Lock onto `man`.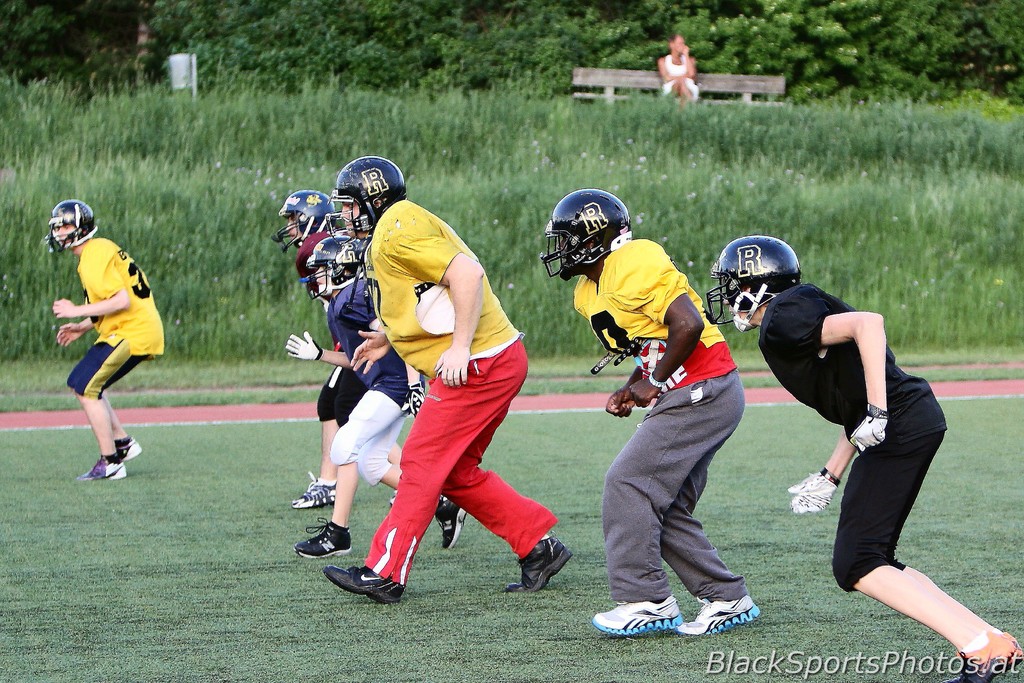
Locked: 715 235 1023 682.
